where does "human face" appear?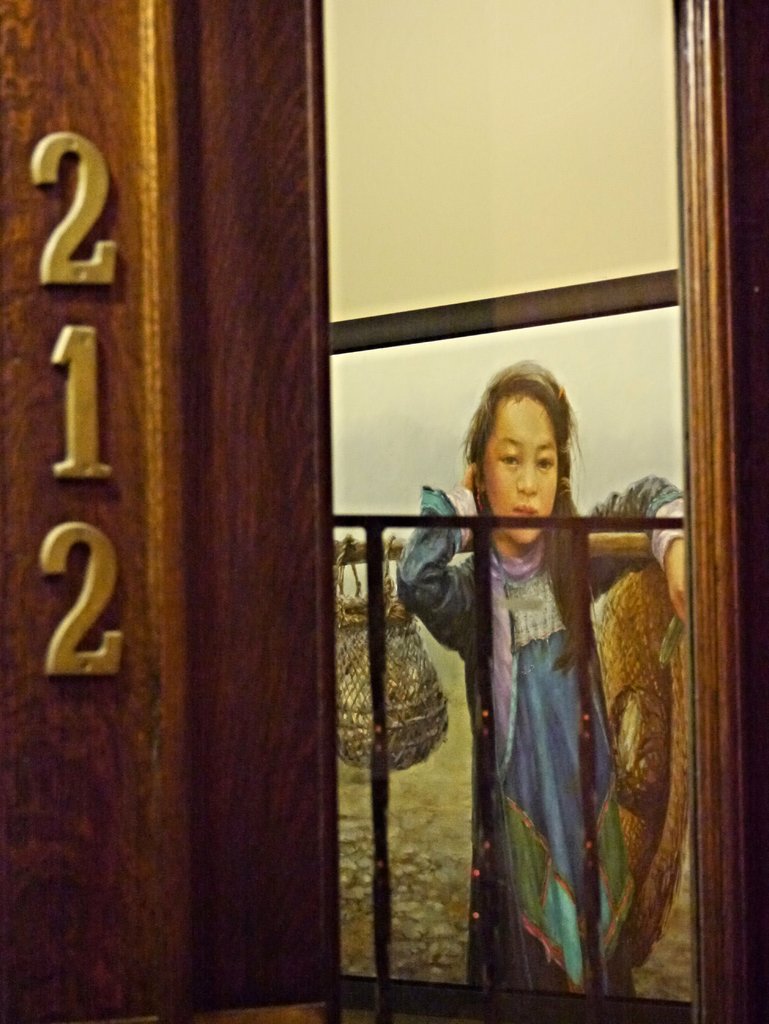
Appears at bbox=(479, 388, 563, 548).
